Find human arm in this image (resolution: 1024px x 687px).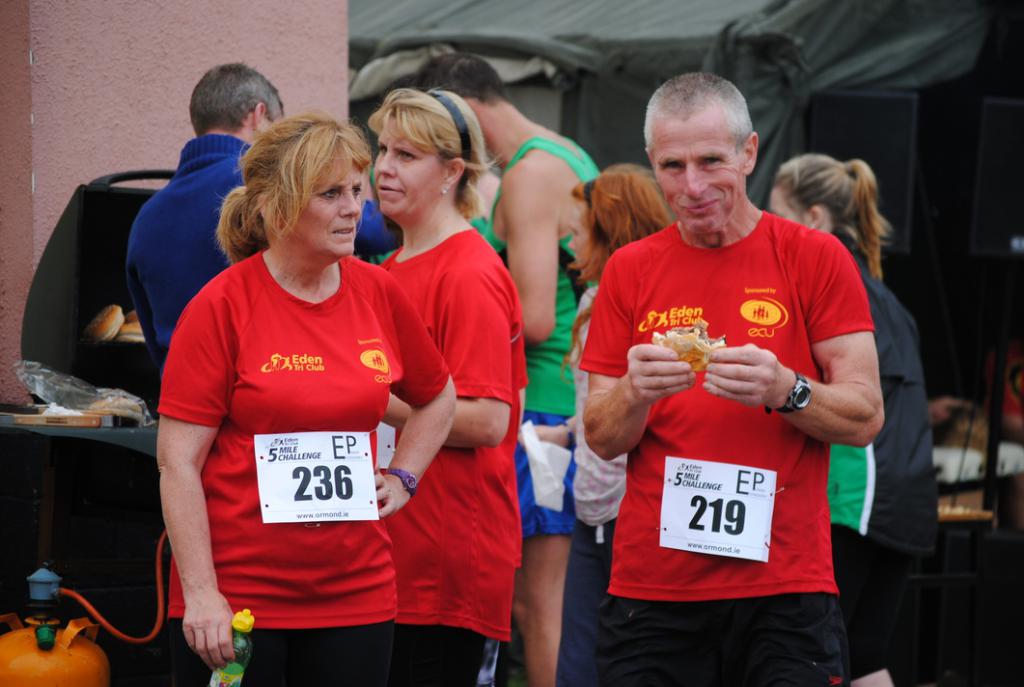
{"x1": 376, "y1": 289, "x2": 461, "y2": 510}.
